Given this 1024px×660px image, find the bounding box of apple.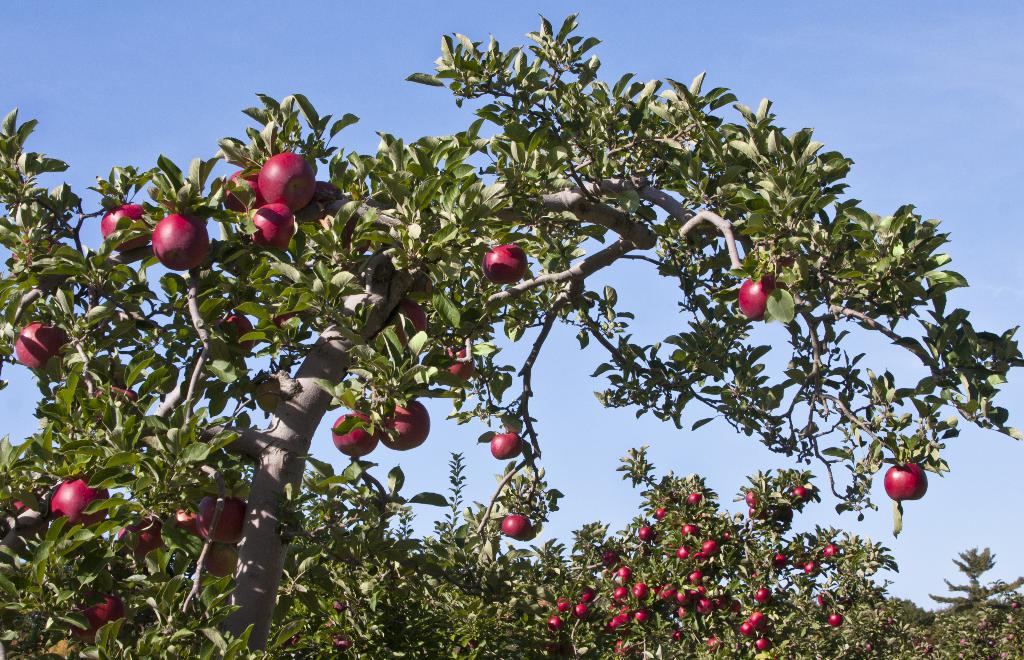
102, 205, 152, 254.
